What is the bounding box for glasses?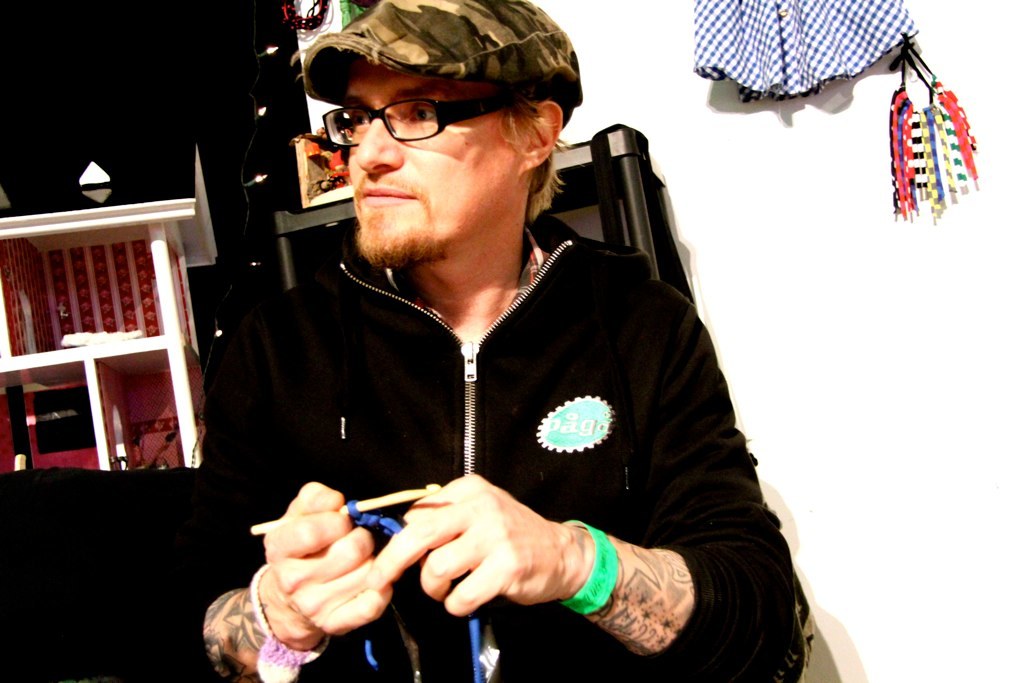
rect(316, 80, 546, 141).
